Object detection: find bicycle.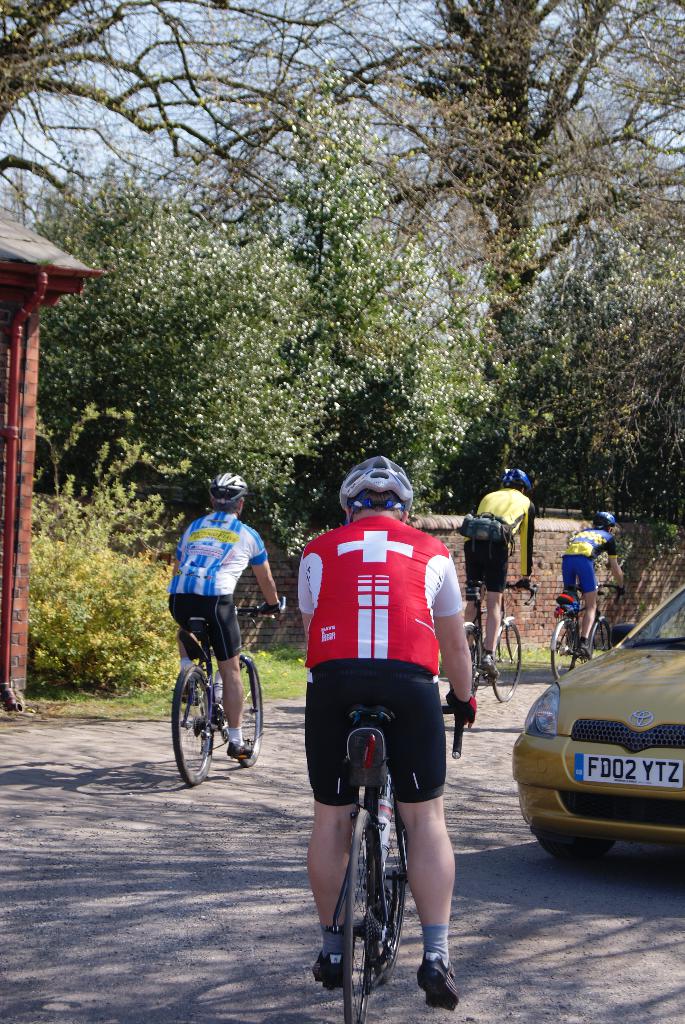
BBox(322, 697, 467, 1023).
